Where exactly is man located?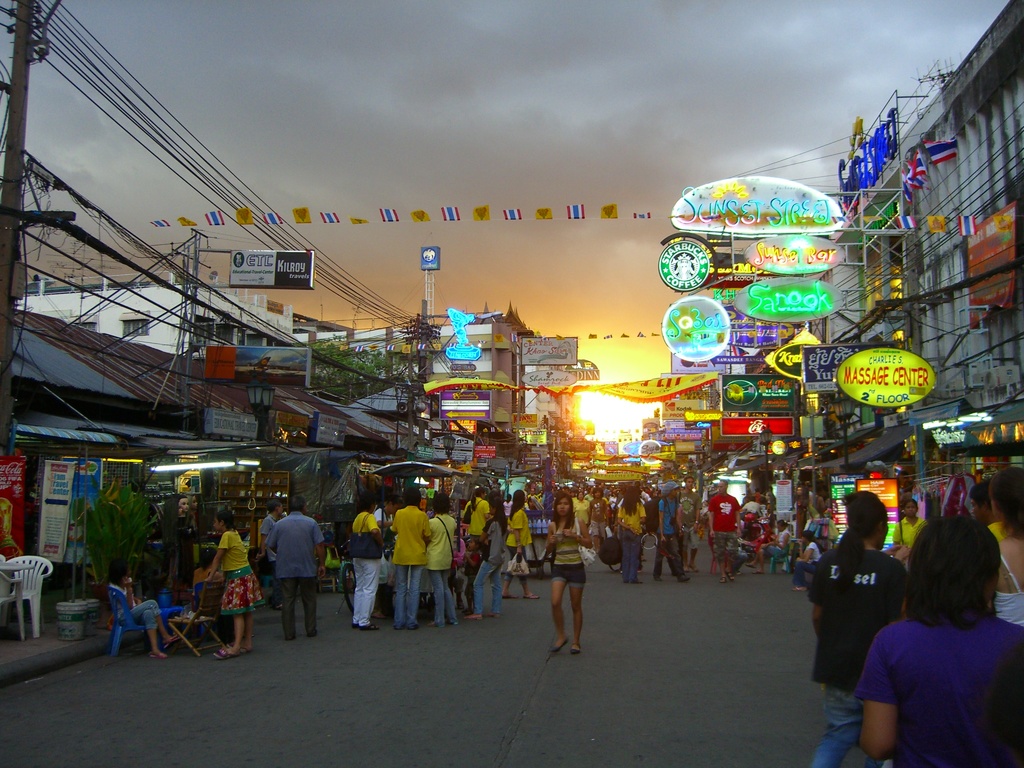
Its bounding box is 394 486 431 631.
